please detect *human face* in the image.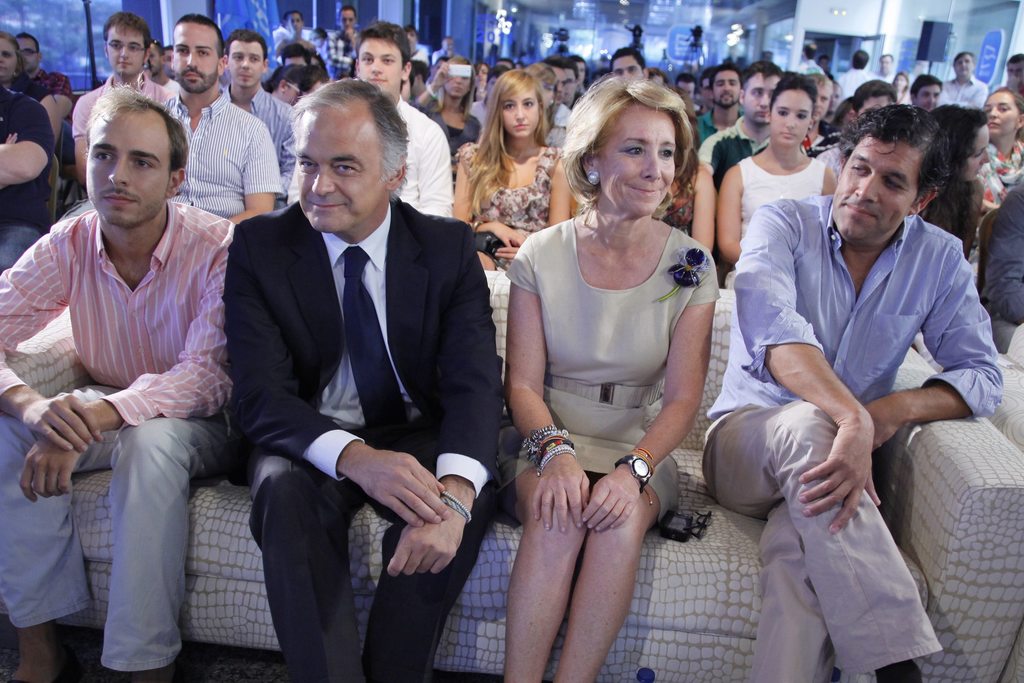
106:25:145:75.
